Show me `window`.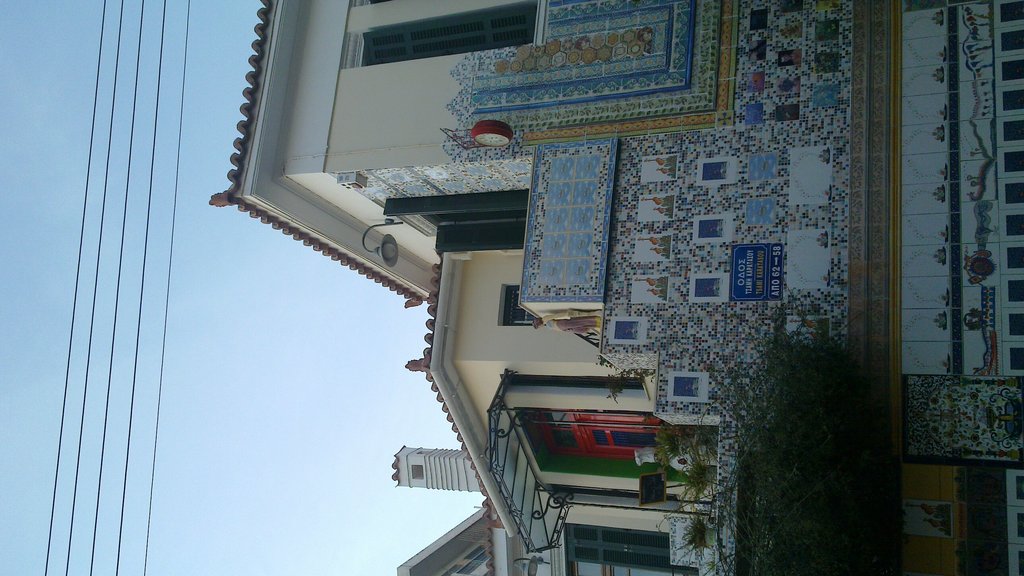
`window` is here: box(387, 190, 531, 238).
